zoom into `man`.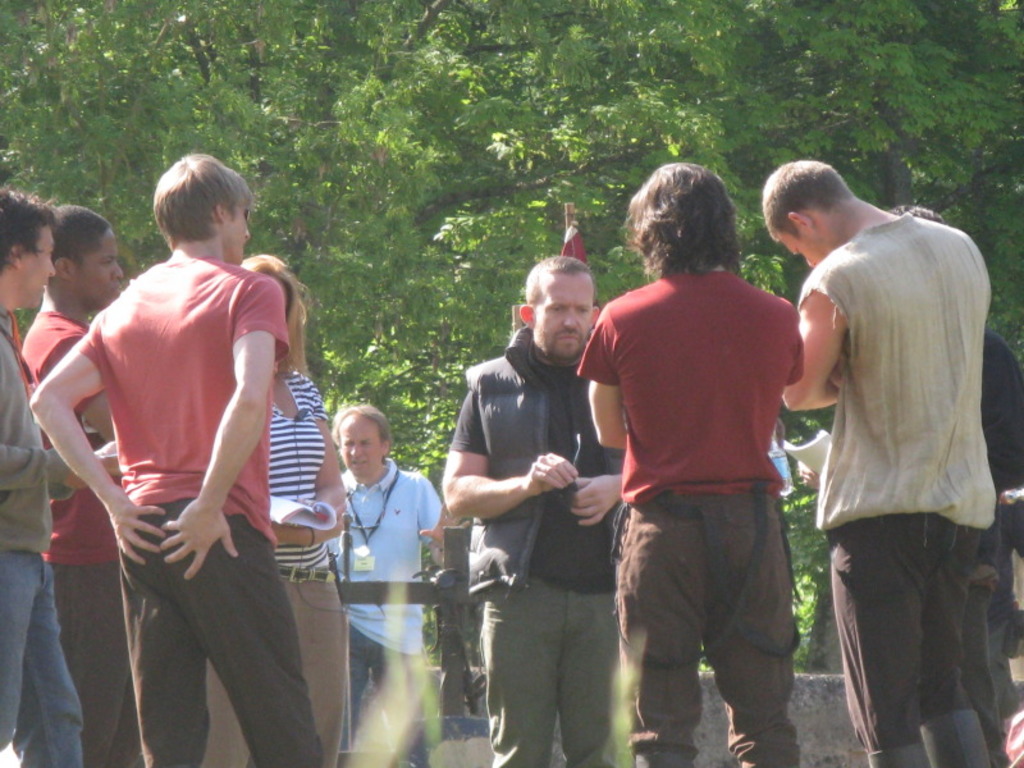
Zoom target: box(328, 401, 474, 767).
